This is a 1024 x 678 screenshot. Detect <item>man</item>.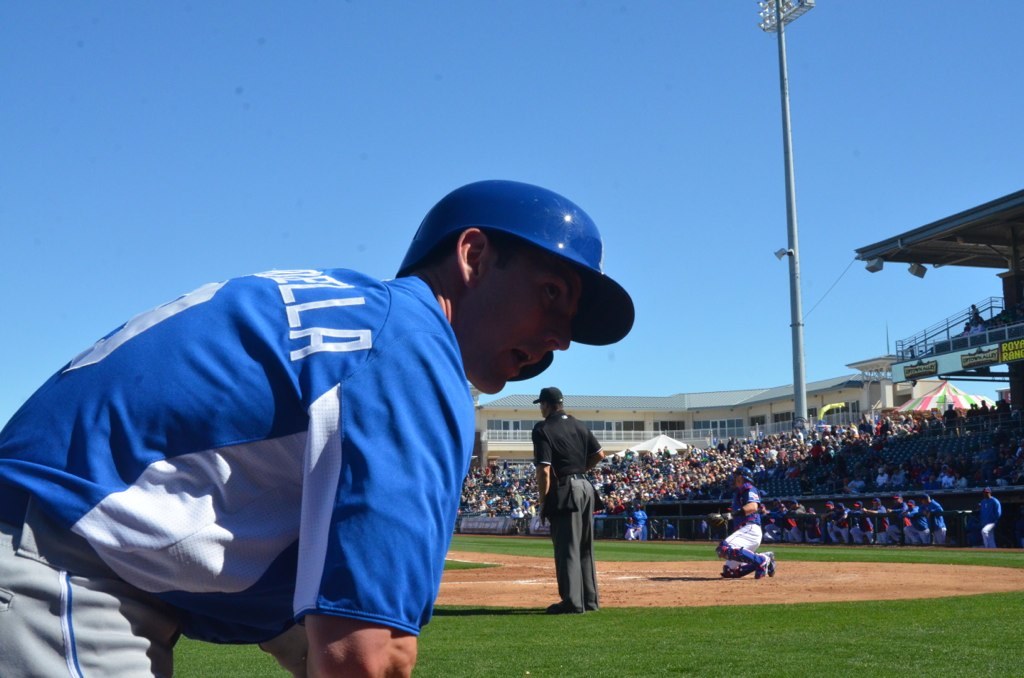
{"x1": 628, "y1": 503, "x2": 646, "y2": 538}.
